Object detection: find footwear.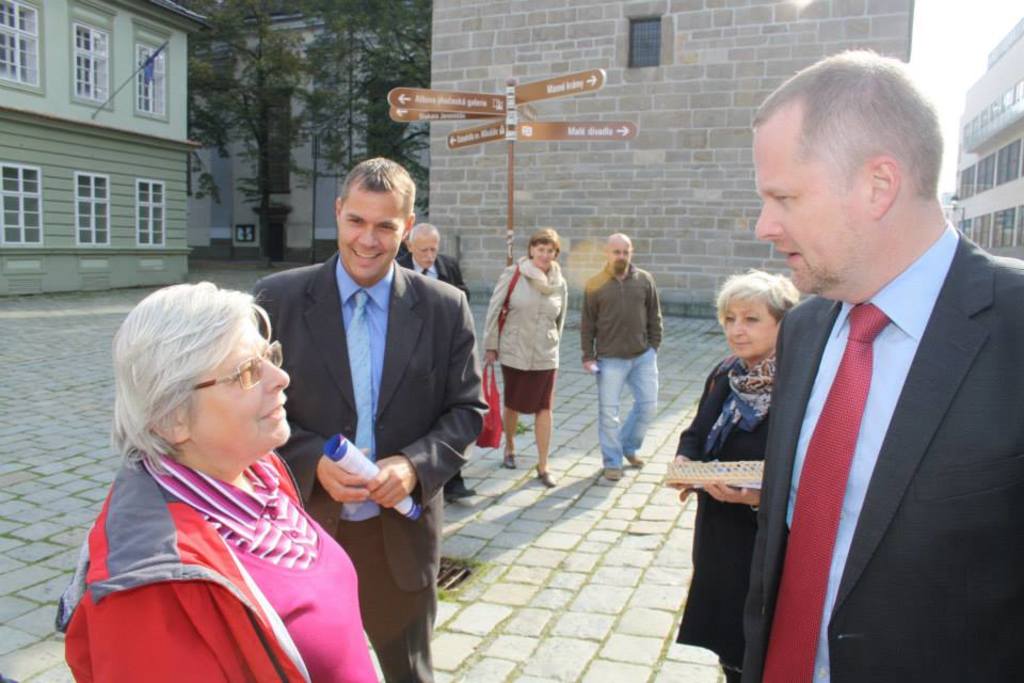
Rect(502, 450, 515, 475).
